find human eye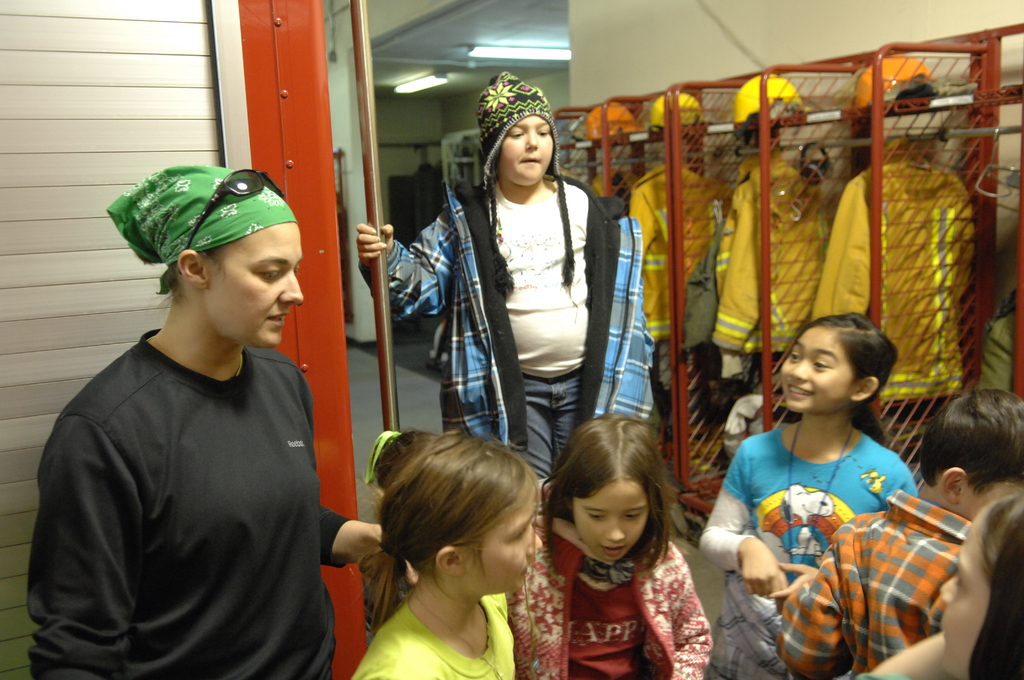
[left=509, top=129, right=526, bottom=140]
